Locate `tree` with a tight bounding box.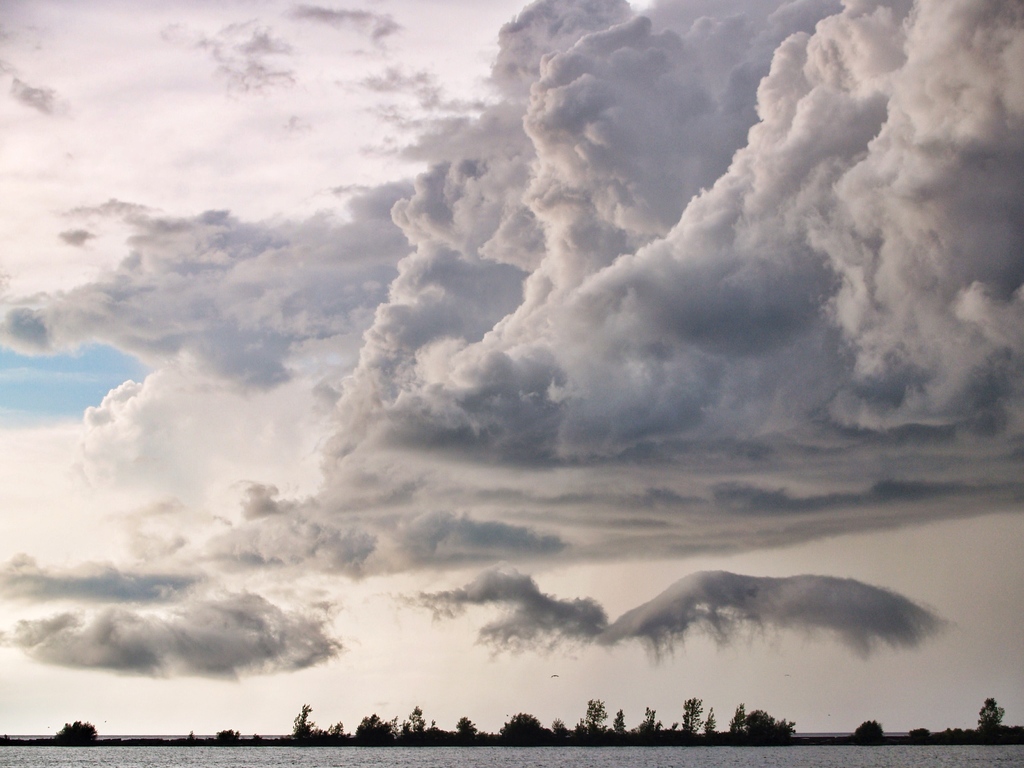
(212, 728, 243, 743).
